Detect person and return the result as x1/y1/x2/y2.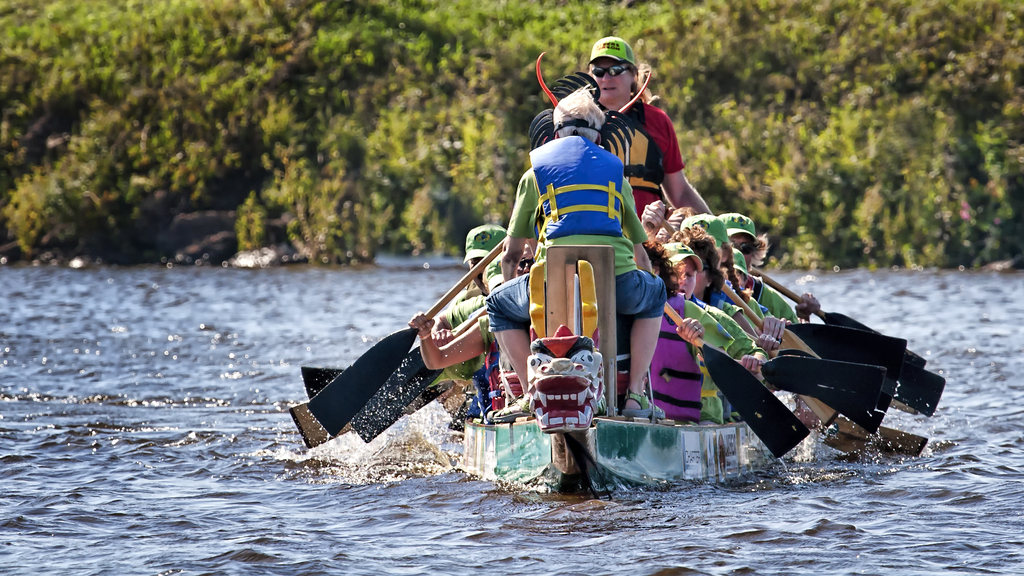
685/231/770/364.
